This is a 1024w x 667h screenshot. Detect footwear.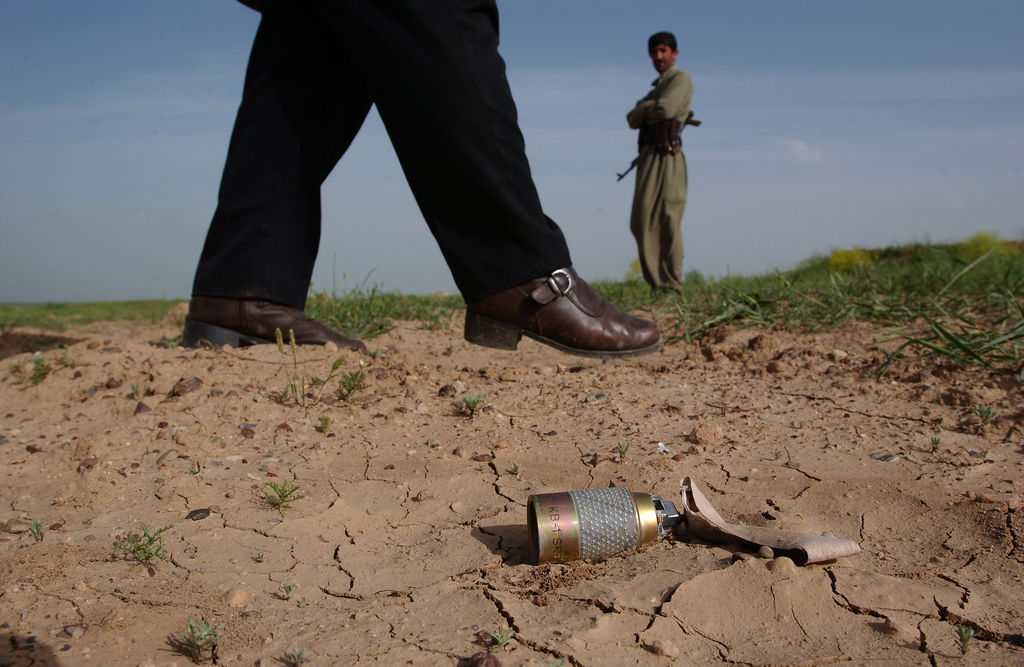
<region>181, 294, 367, 349</region>.
